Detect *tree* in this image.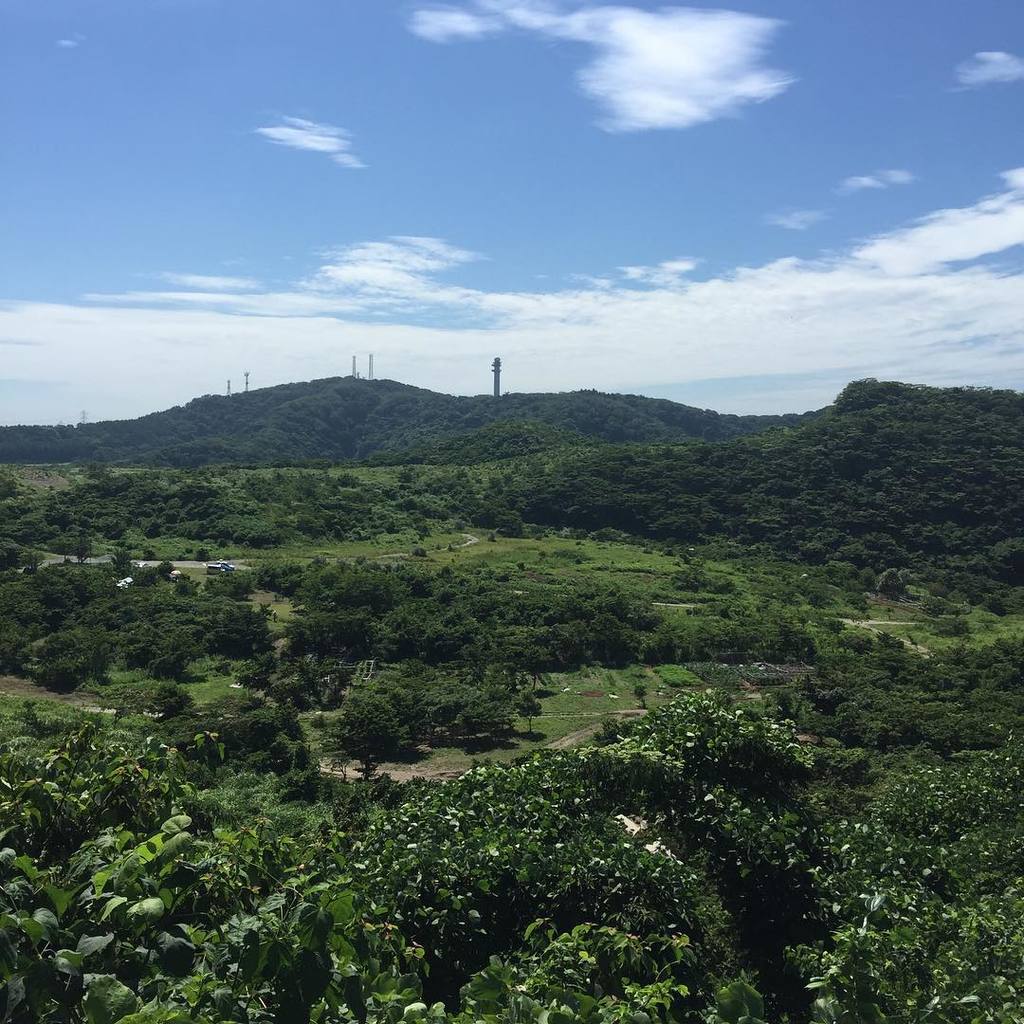
Detection: (227,519,277,542).
